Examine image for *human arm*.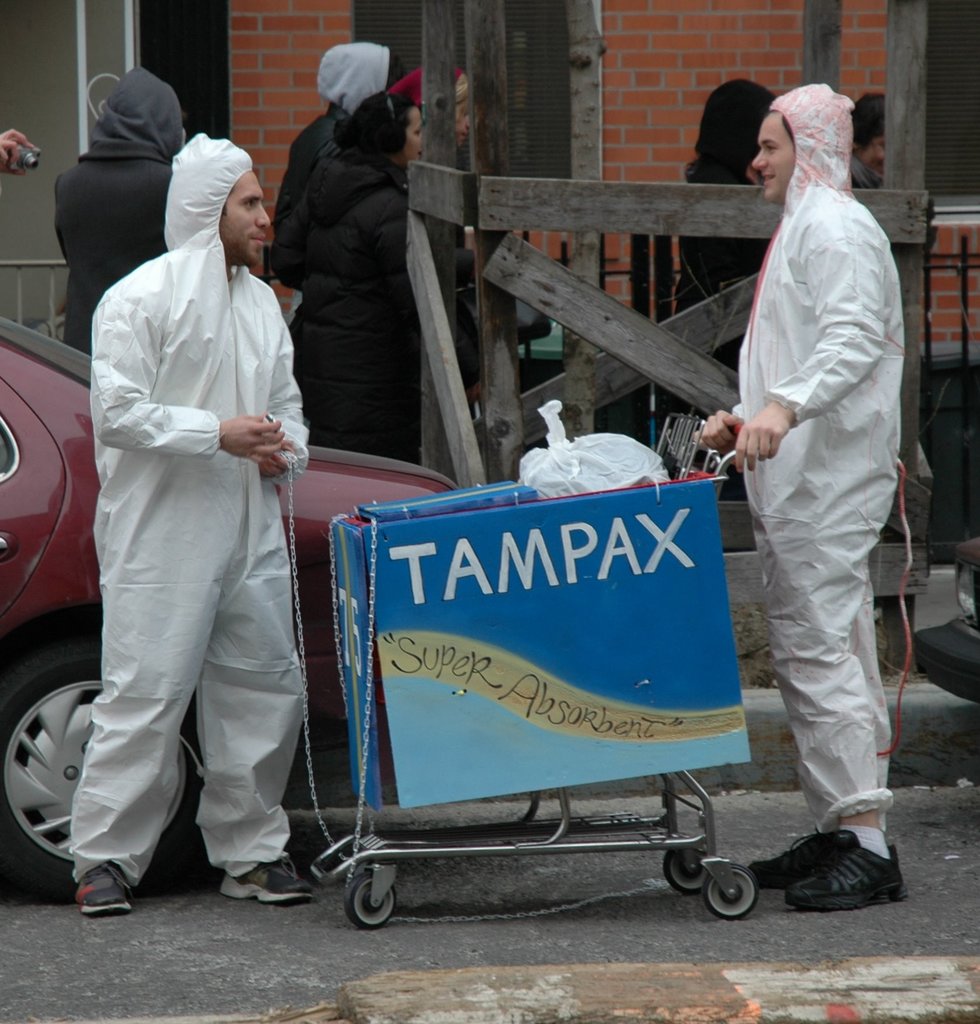
Examination result: <region>103, 301, 284, 454</region>.
